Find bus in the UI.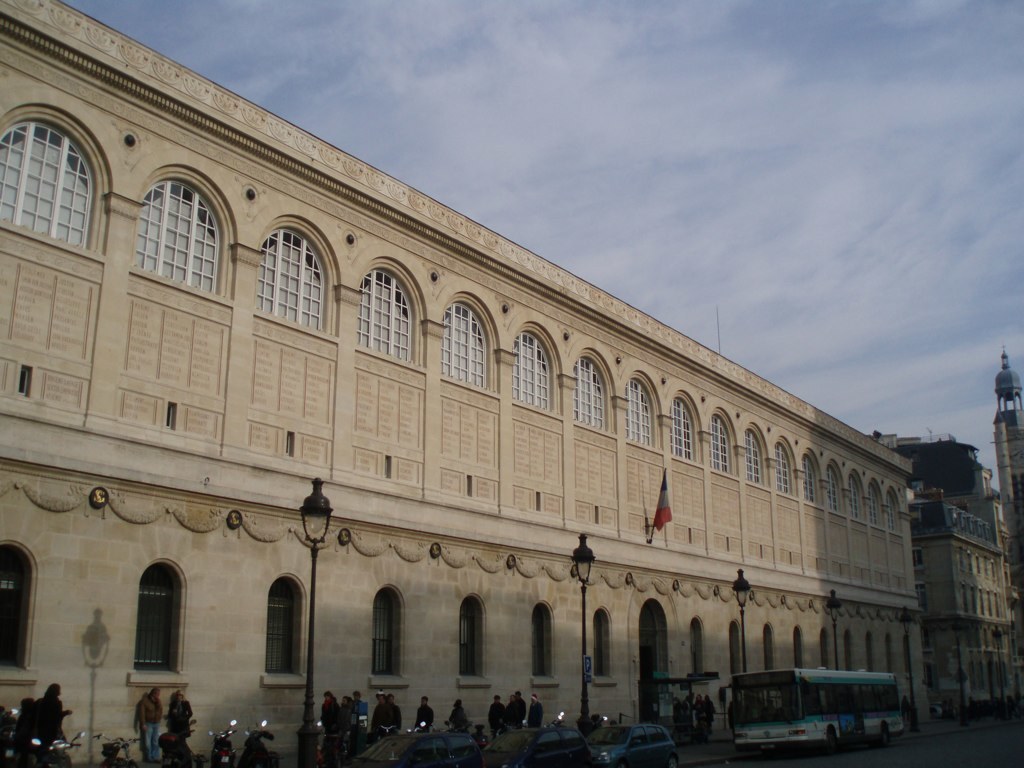
UI element at bbox=[719, 669, 902, 761].
